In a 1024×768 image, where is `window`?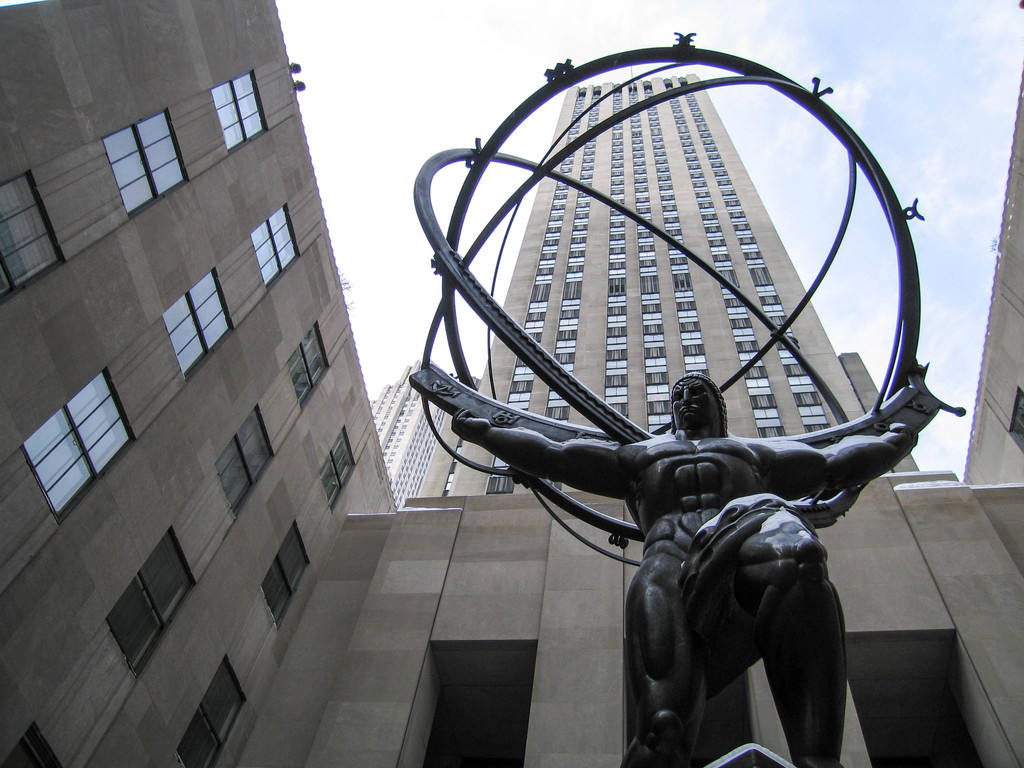
<bbox>0, 172, 70, 299</bbox>.
